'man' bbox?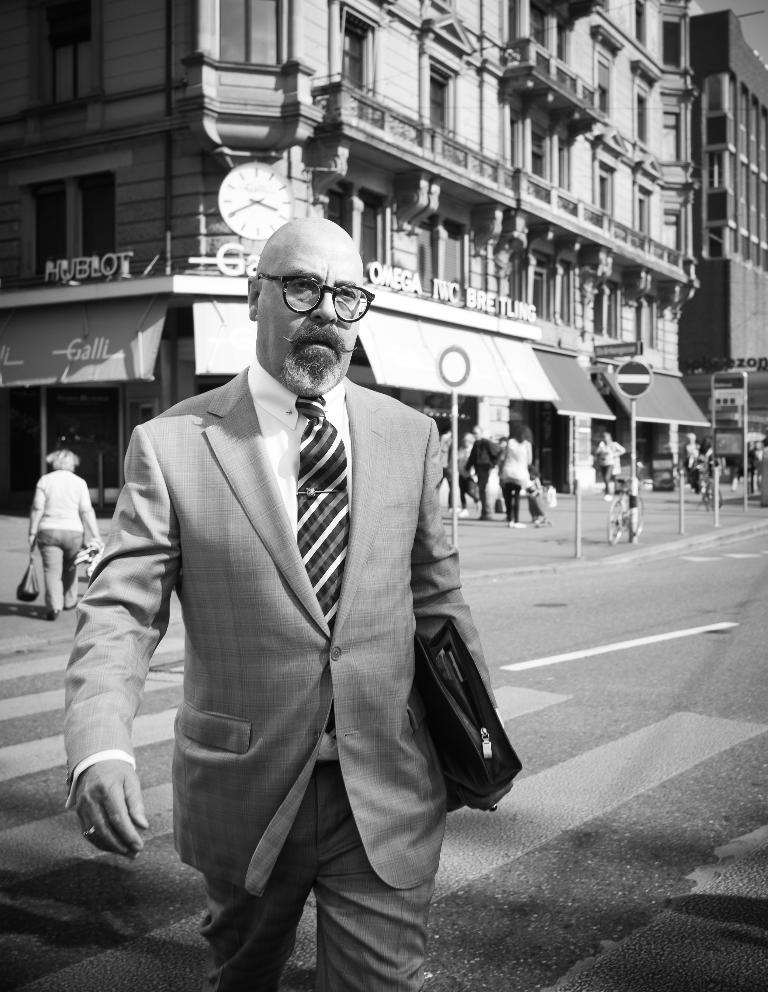
(595,435,617,491)
